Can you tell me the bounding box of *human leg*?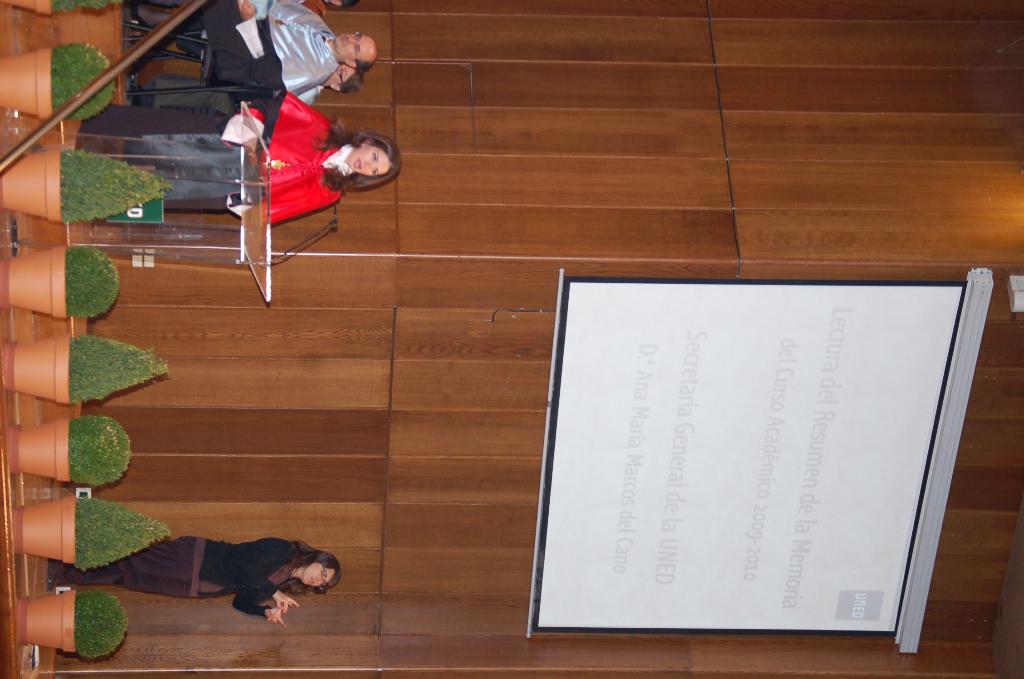
bbox=[124, 126, 254, 200].
